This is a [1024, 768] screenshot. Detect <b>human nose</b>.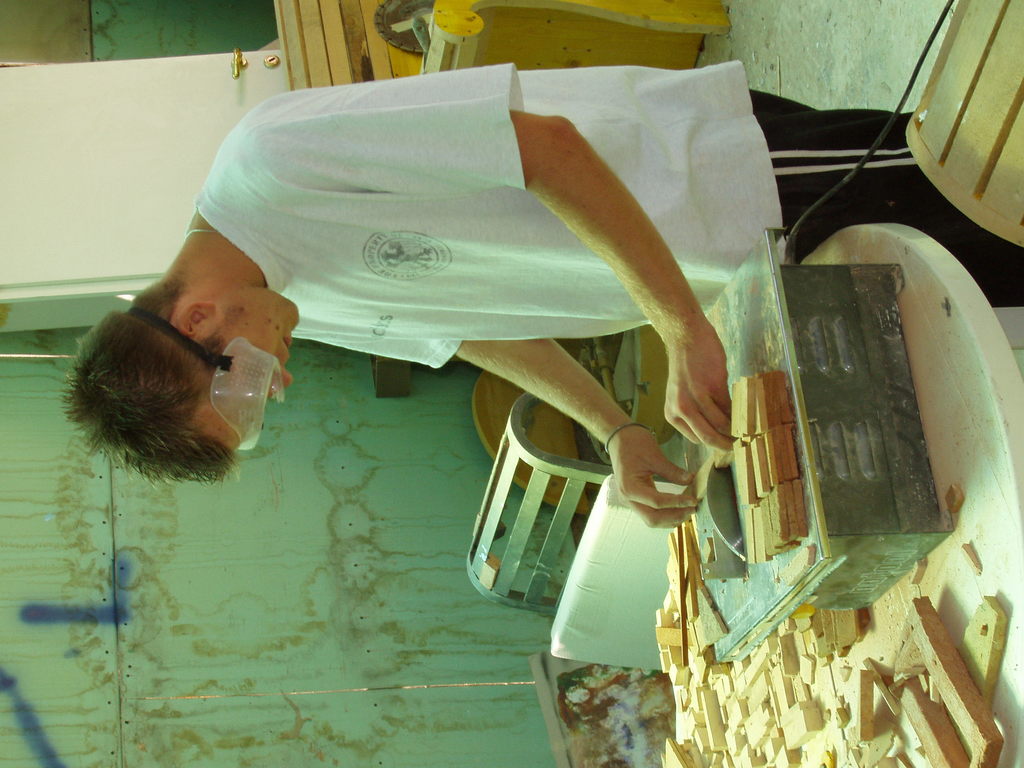
(269, 369, 290, 396).
